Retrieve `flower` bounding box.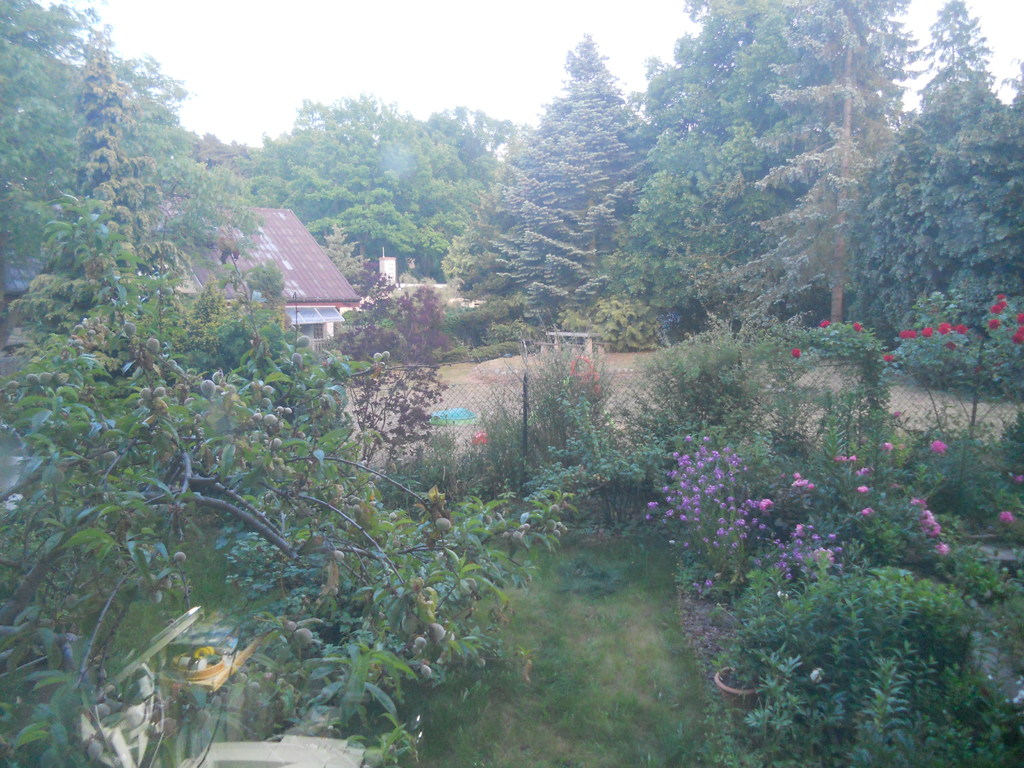
Bounding box: bbox=(957, 322, 968, 333).
